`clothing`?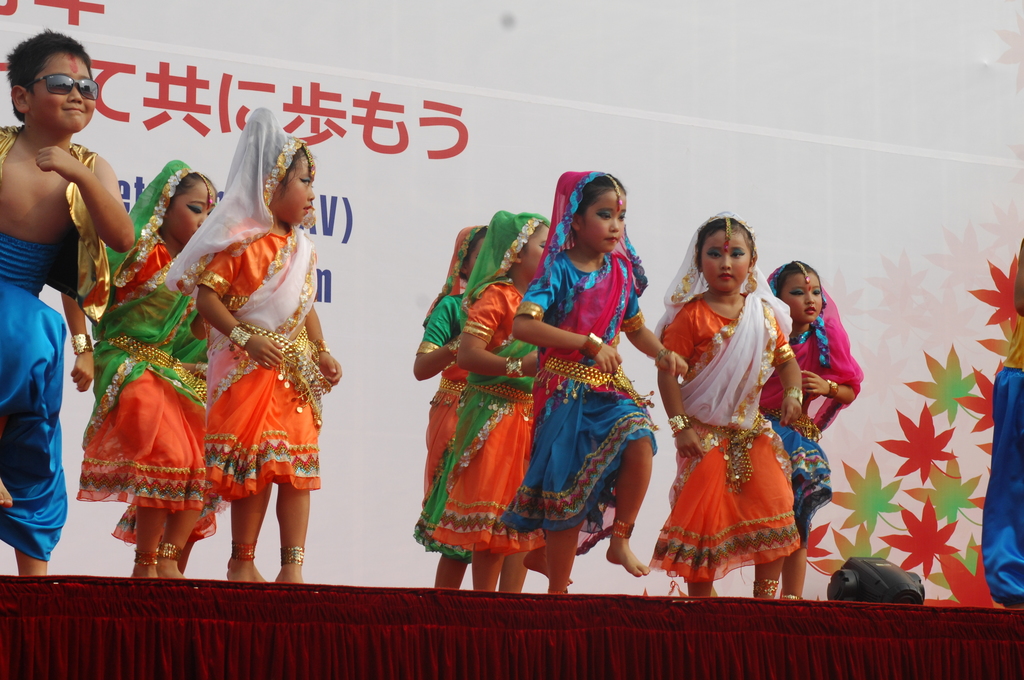
detection(166, 108, 330, 496)
